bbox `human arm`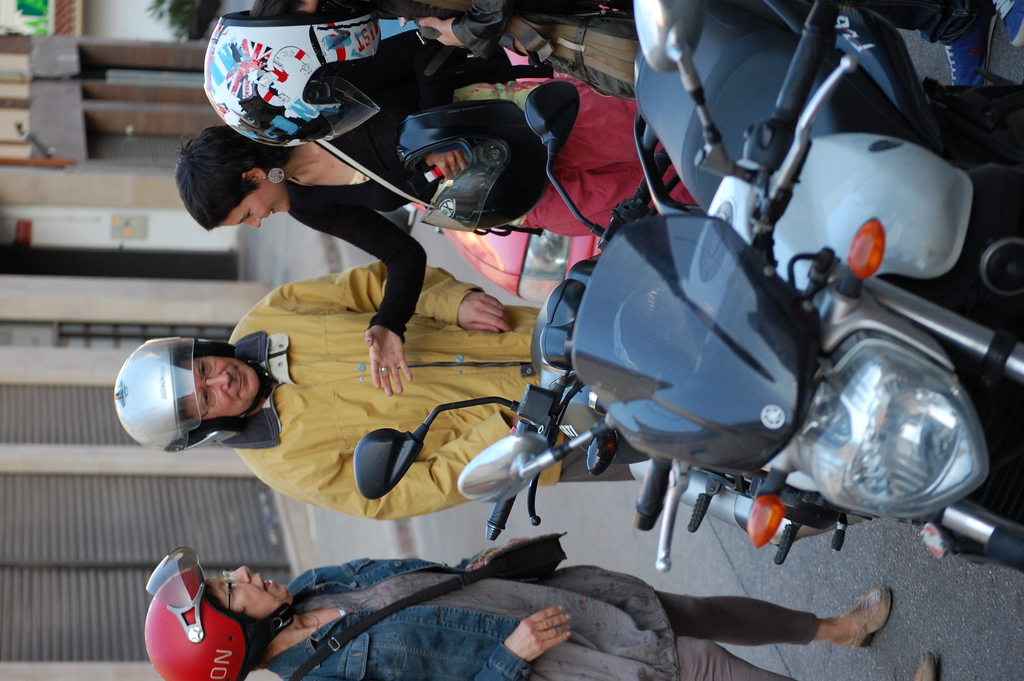
292/197/428/397
